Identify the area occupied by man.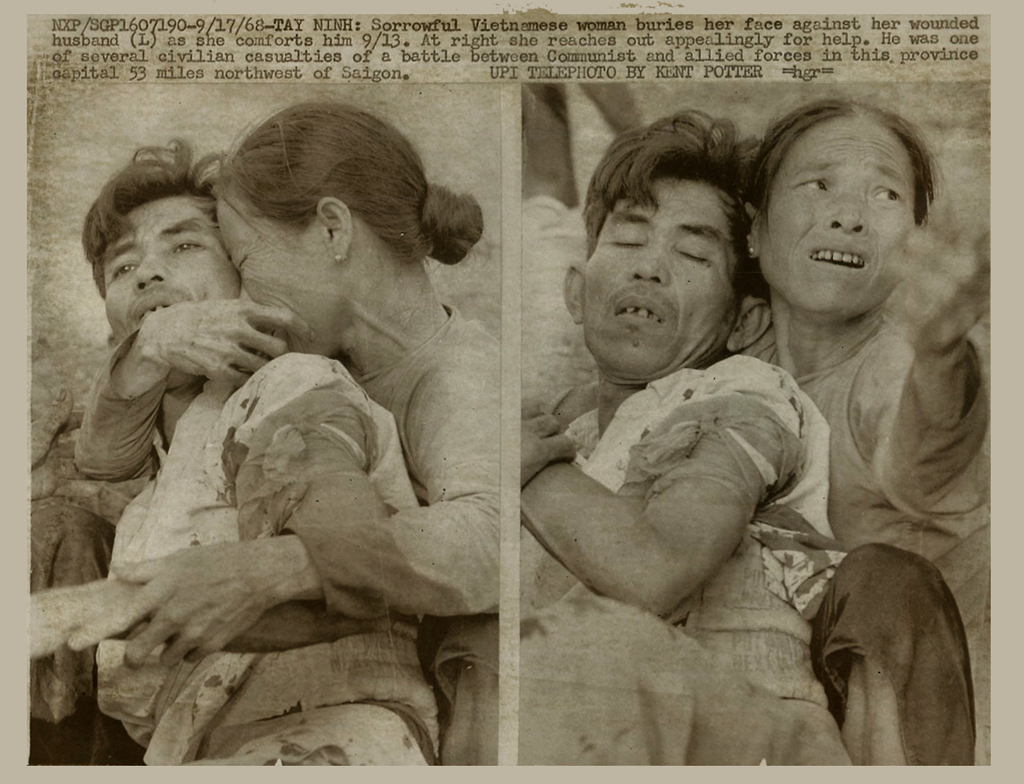
Area: [left=84, top=138, right=441, bottom=764].
